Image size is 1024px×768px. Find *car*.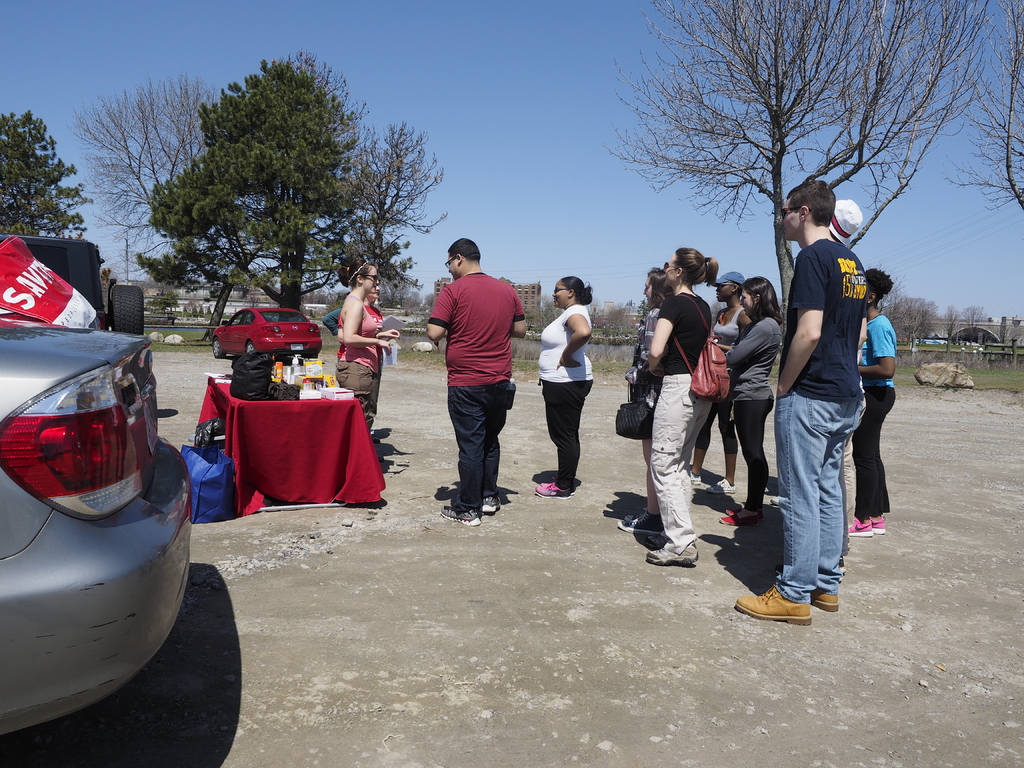
x1=206 y1=304 x2=320 y2=357.
